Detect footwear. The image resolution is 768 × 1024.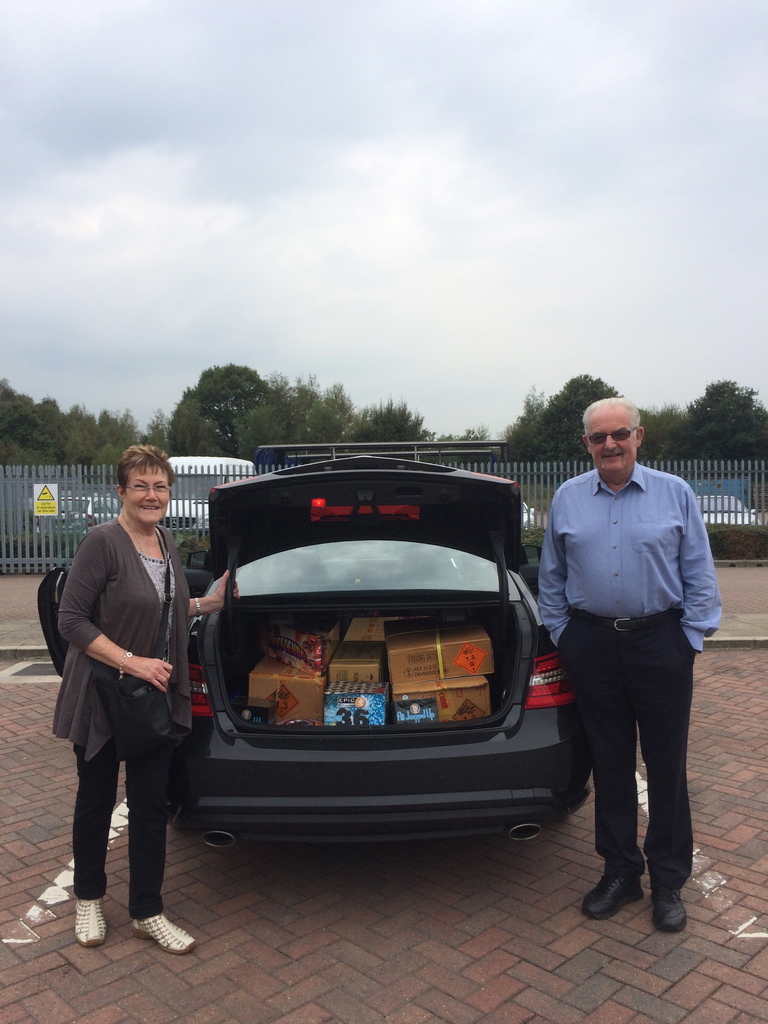
{"x1": 77, "y1": 900, "x2": 107, "y2": 950}.
